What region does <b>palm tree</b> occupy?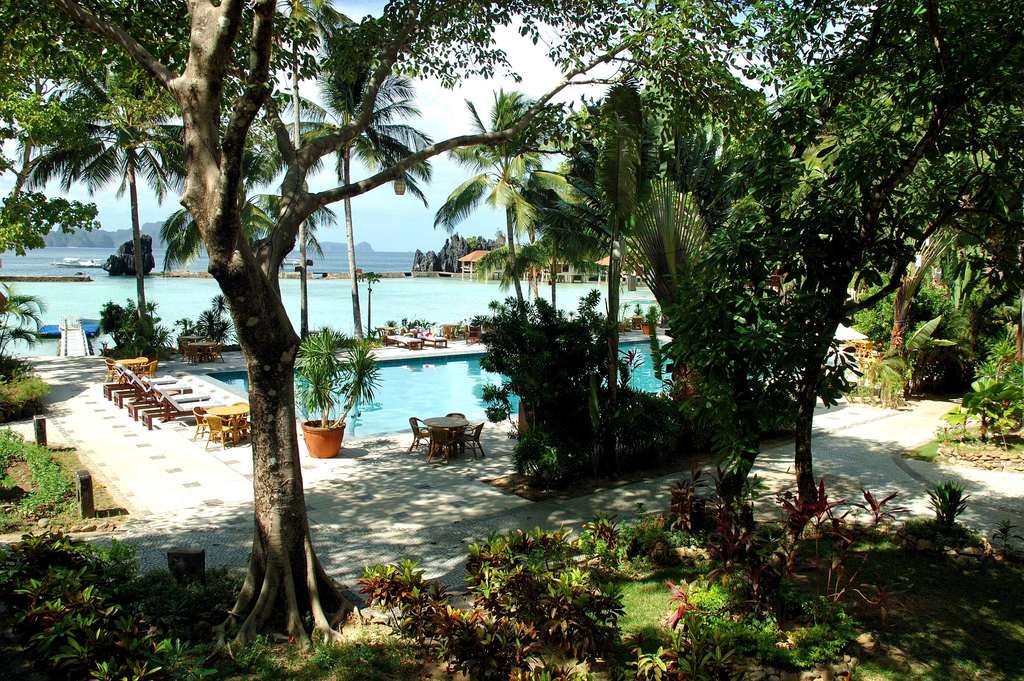
box(554, 115, 696, 381).
